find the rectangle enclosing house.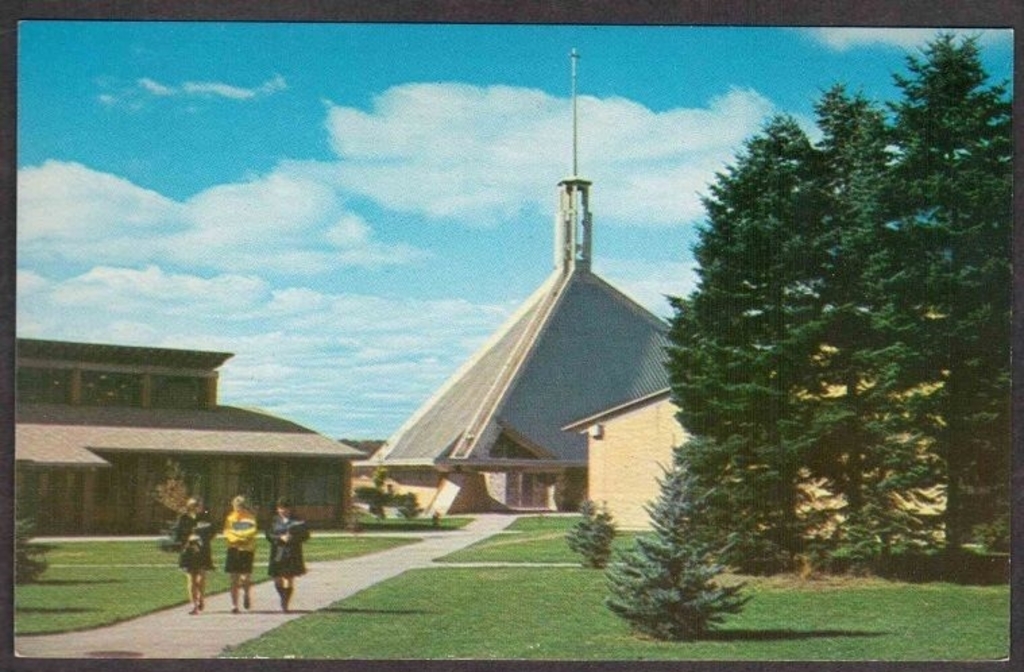
box=[561, 289, 1006, 524].
